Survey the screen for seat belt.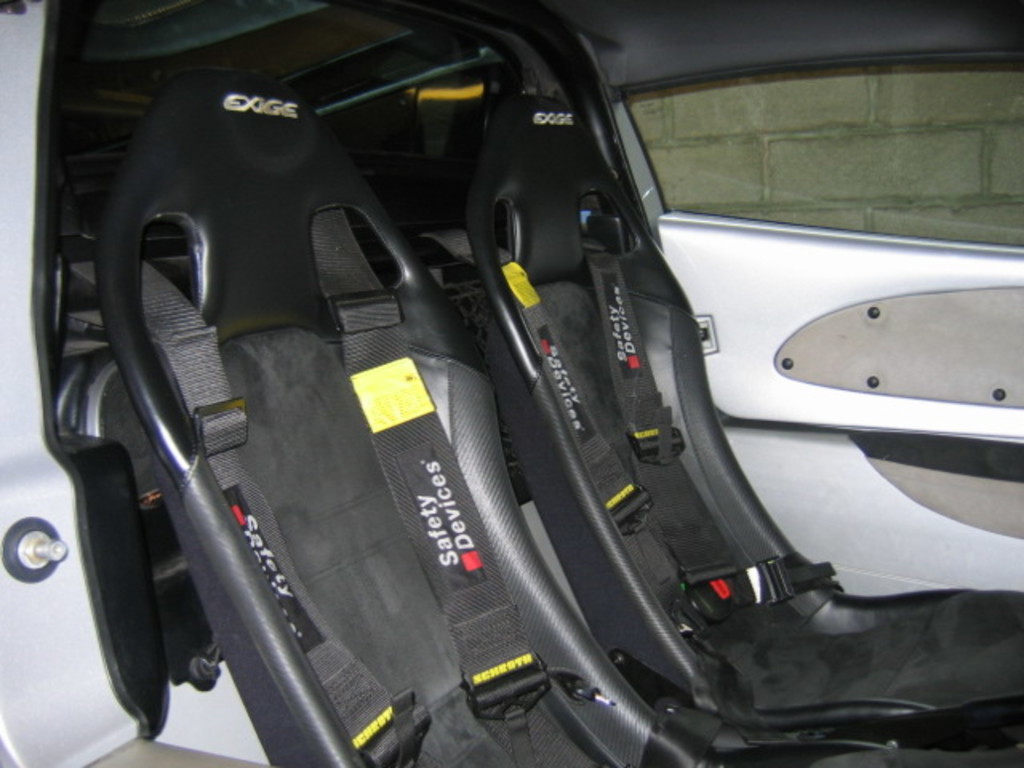
Survey found: crop(56, 250, 464, 766).
